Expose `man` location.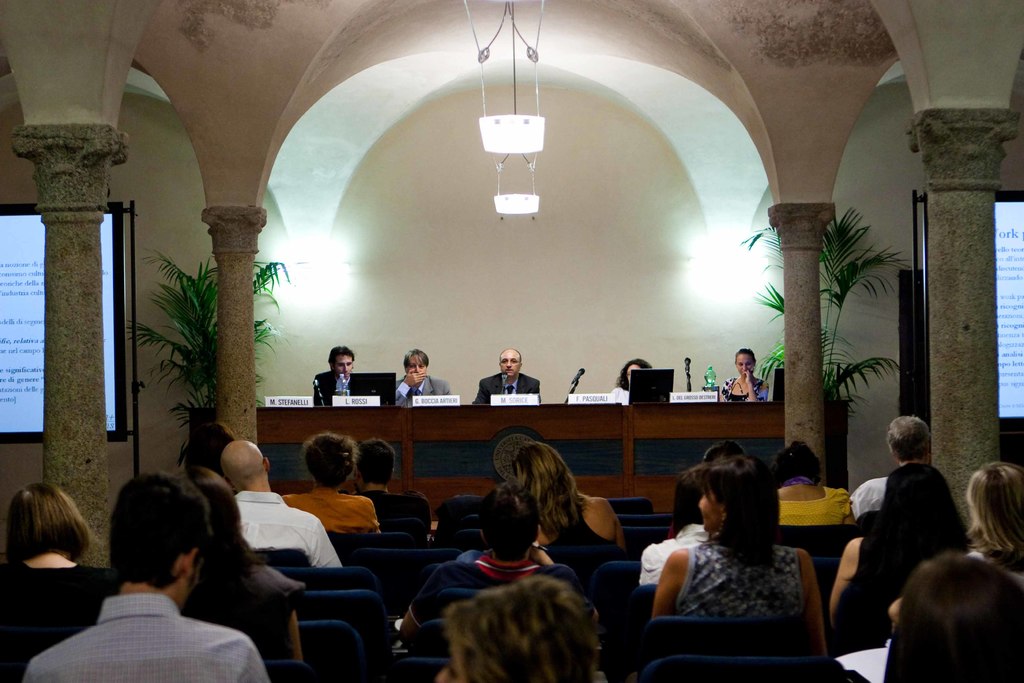
Exposed at (x1=847, y1=418, x2=929, y2=520).
